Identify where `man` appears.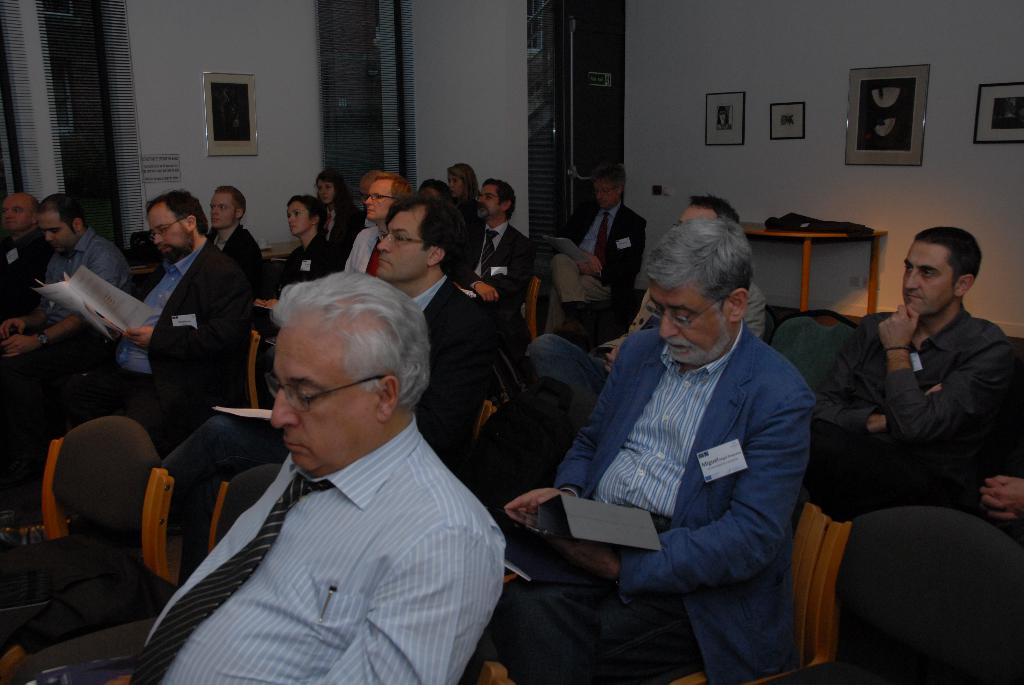
Appears at BBox(195, 192, 282, 285).
